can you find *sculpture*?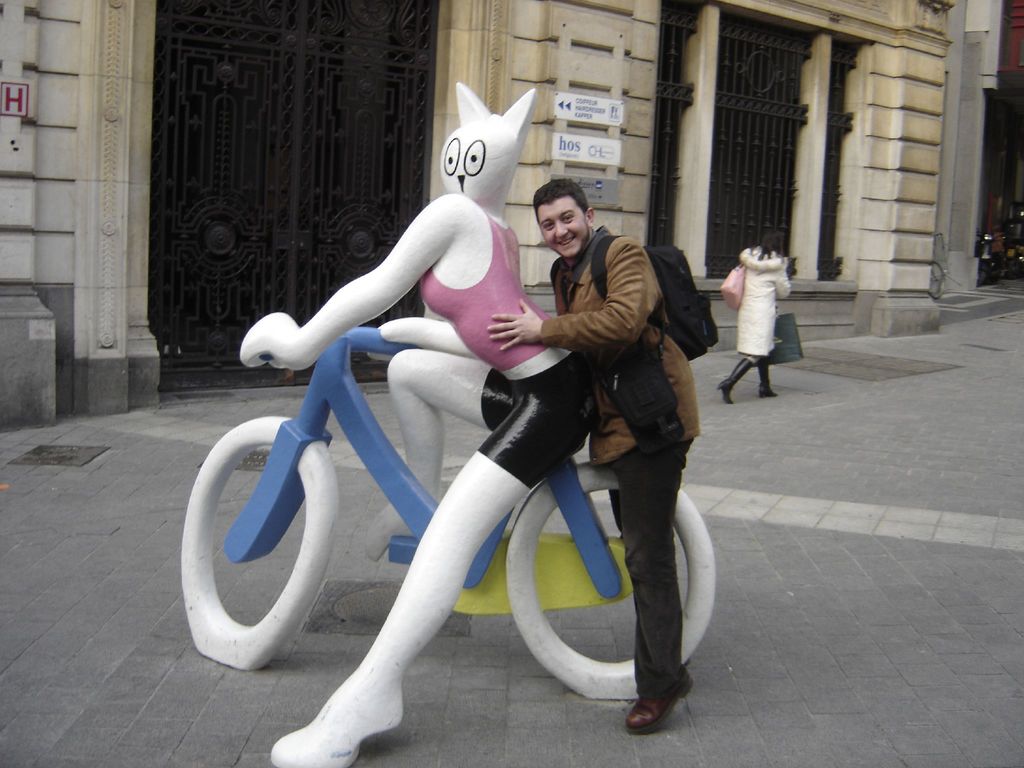
Yes, bounding box: detection(172, 84, 719, 767).
